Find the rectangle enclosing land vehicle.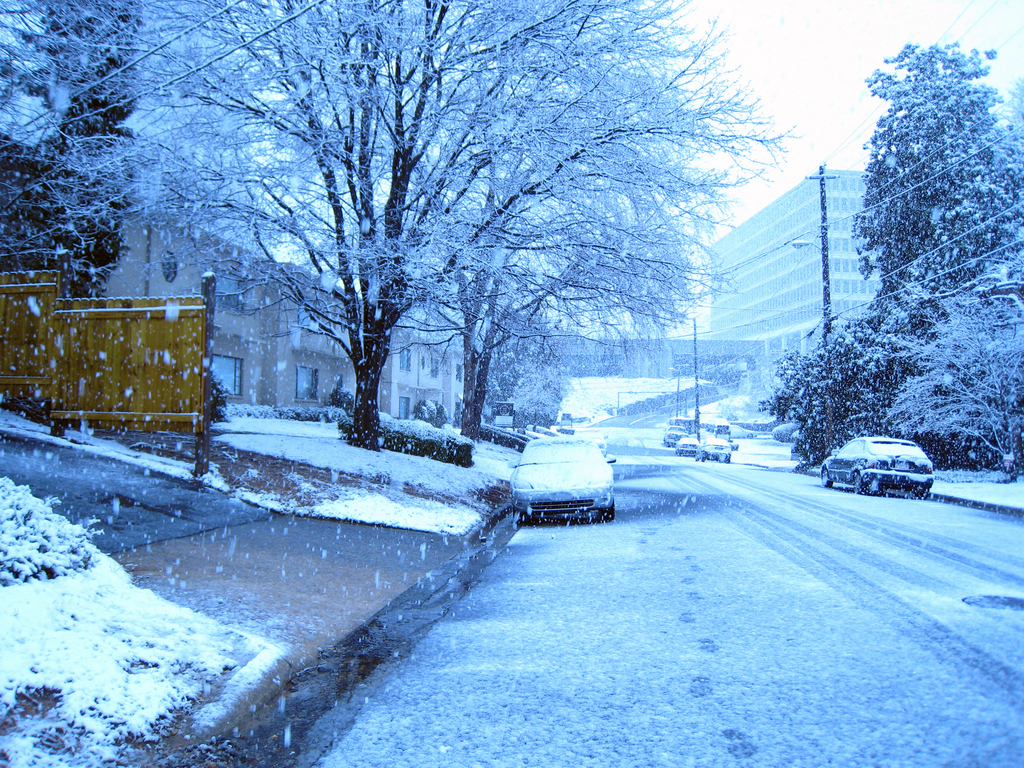
<box>662,426,686,443</box>.
